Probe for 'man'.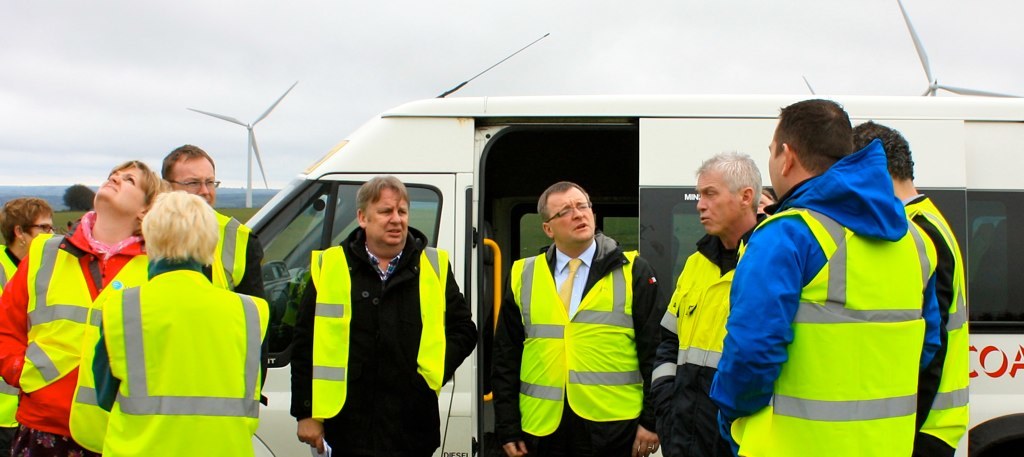
Probe result: crop(490, 179, 670, 456).
